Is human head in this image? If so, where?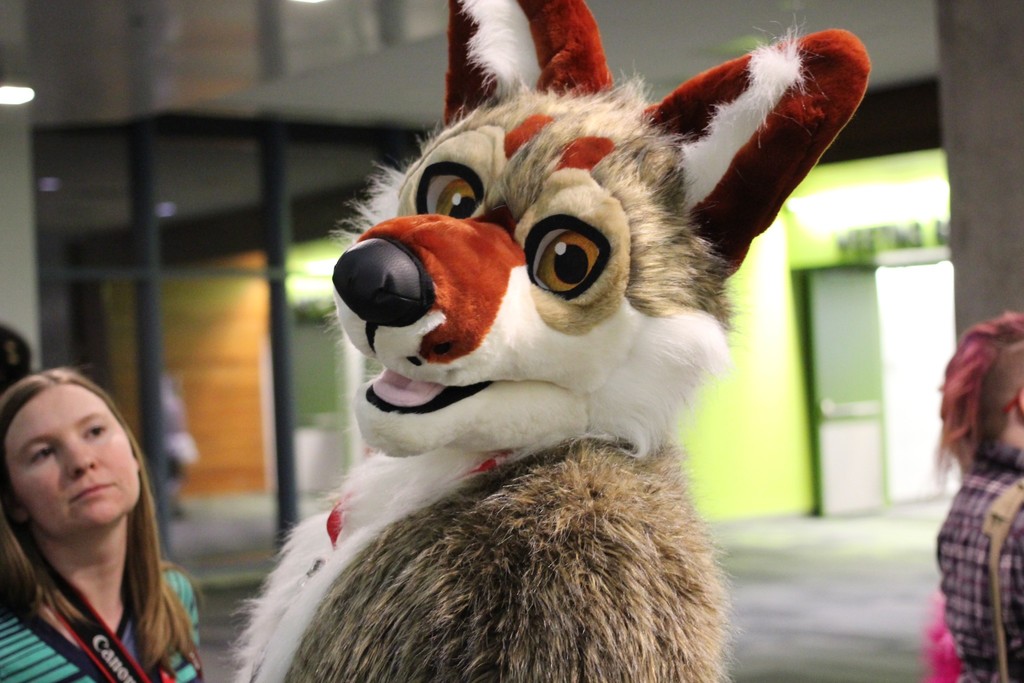
Yes, at crop(15, 374, 153, 554).
